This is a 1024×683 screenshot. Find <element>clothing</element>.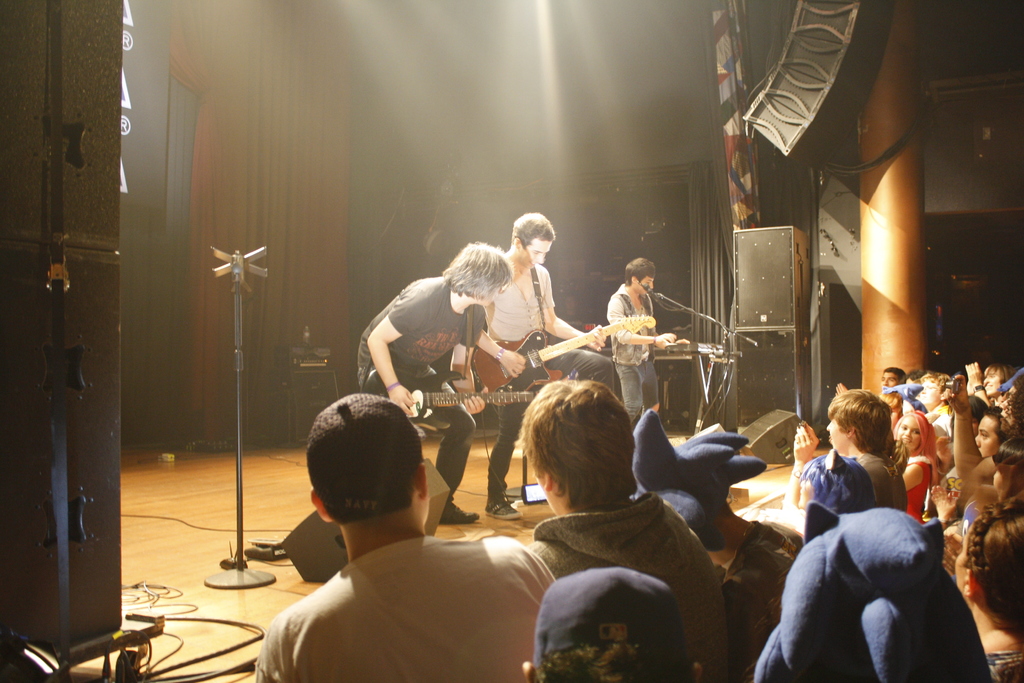
Bounding box: <region>262, 504, 539, 680</region>.
